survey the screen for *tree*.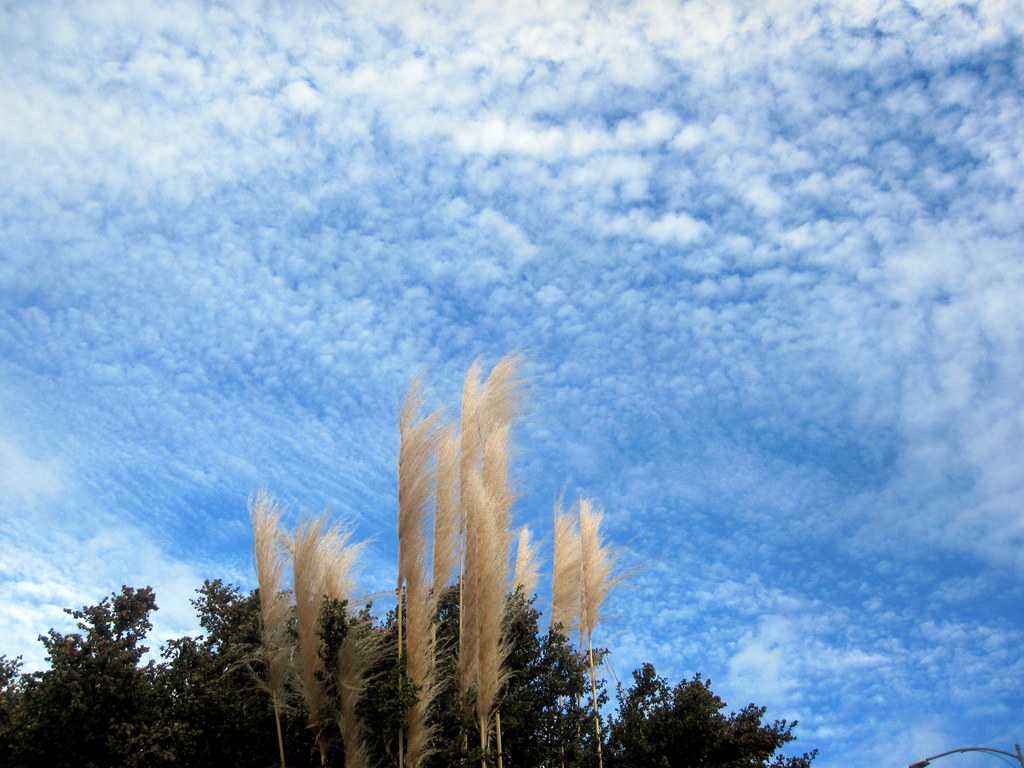
Survey found: box(0, 594, 159, 765).
